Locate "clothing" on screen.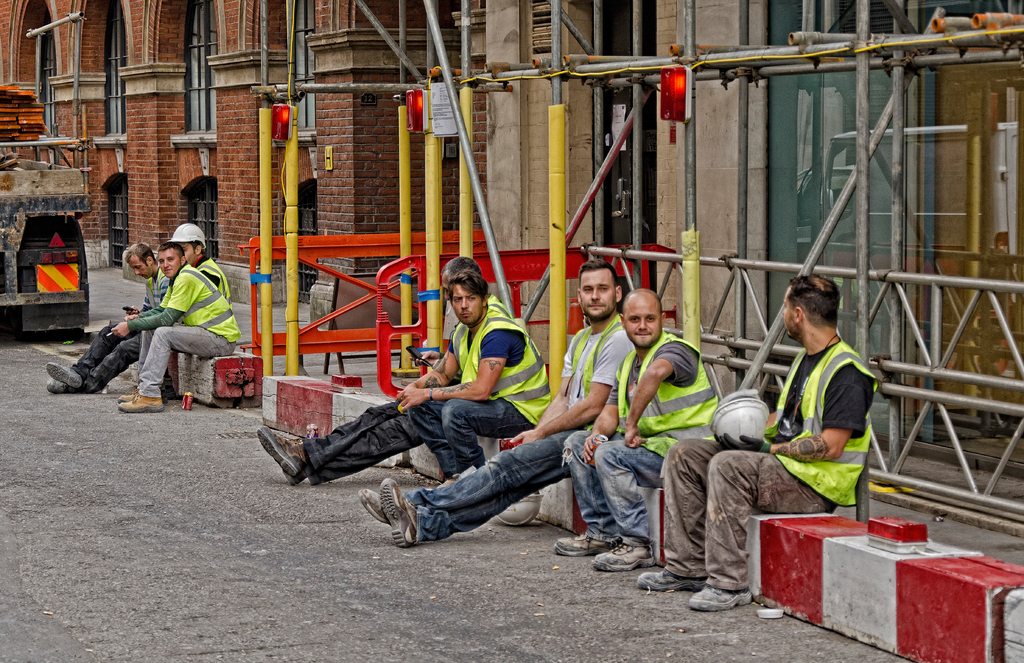
On screen at 409,309,551,475.
